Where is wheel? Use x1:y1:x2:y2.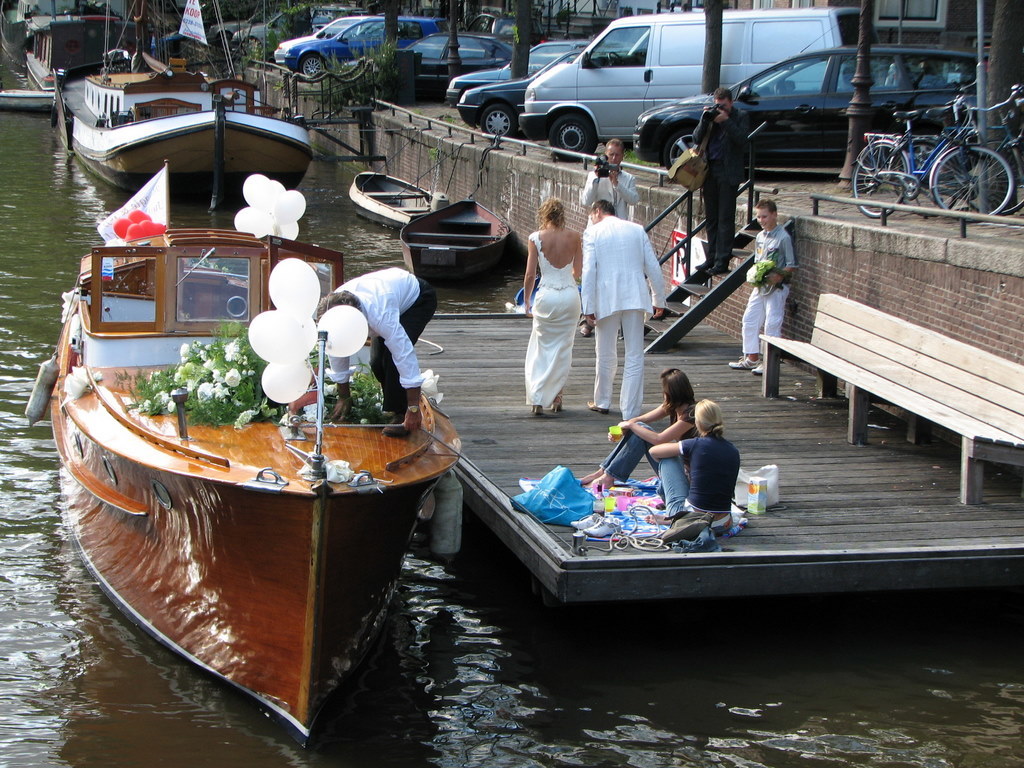
479:103:517:142.
